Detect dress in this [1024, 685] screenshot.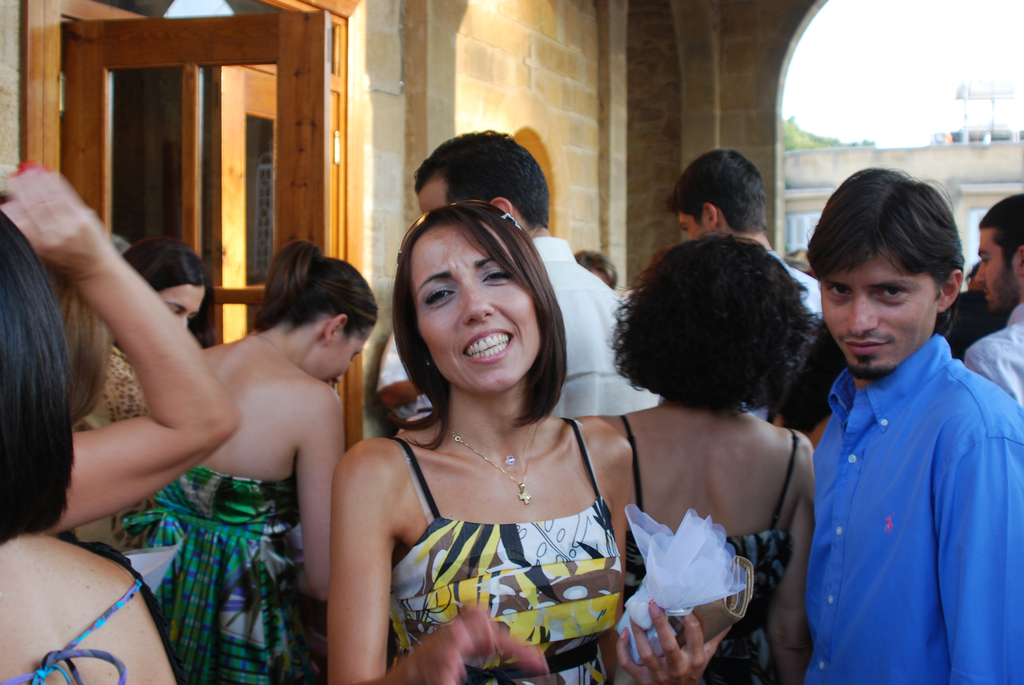
Detection: [118,466,319,684].
